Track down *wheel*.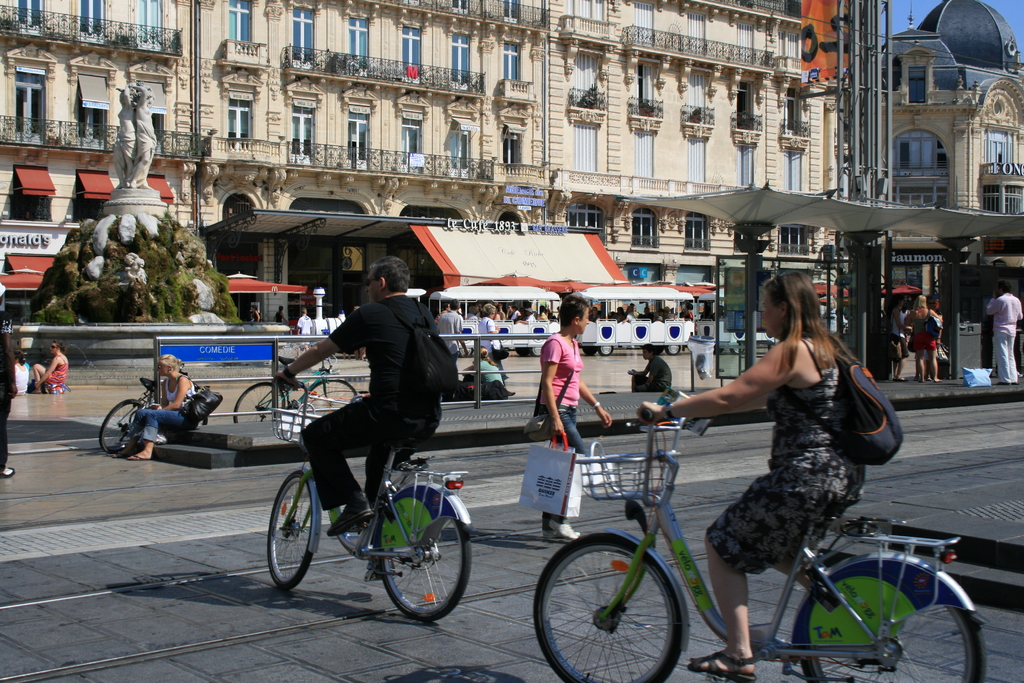
Tracked to [99,399,143,451].
